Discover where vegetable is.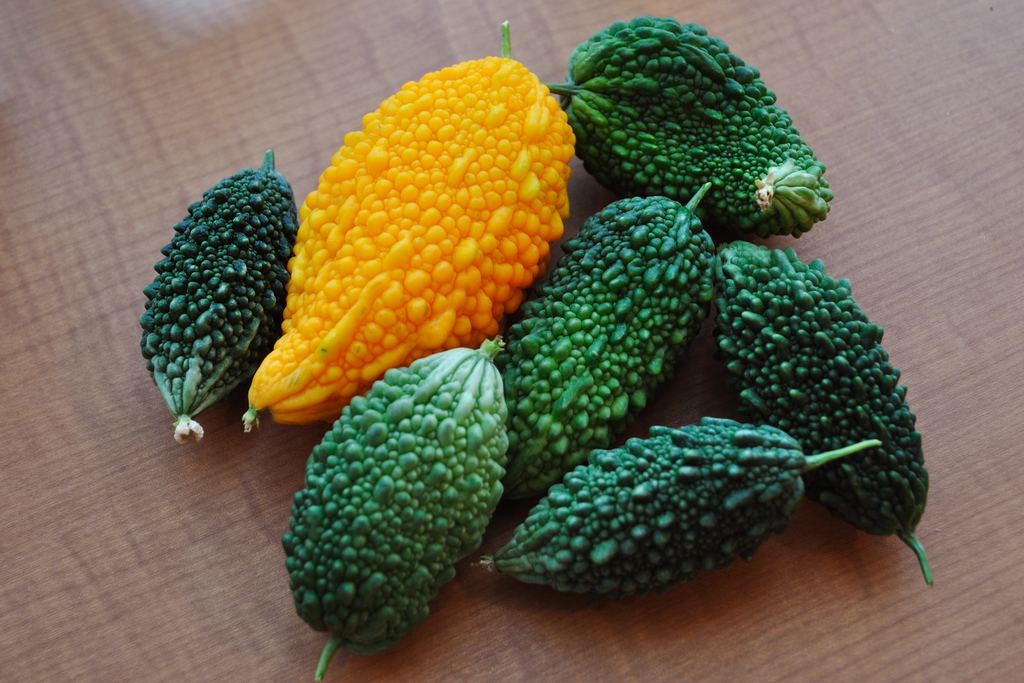
Discovered at l=280, t=332, r=506, b=680.
